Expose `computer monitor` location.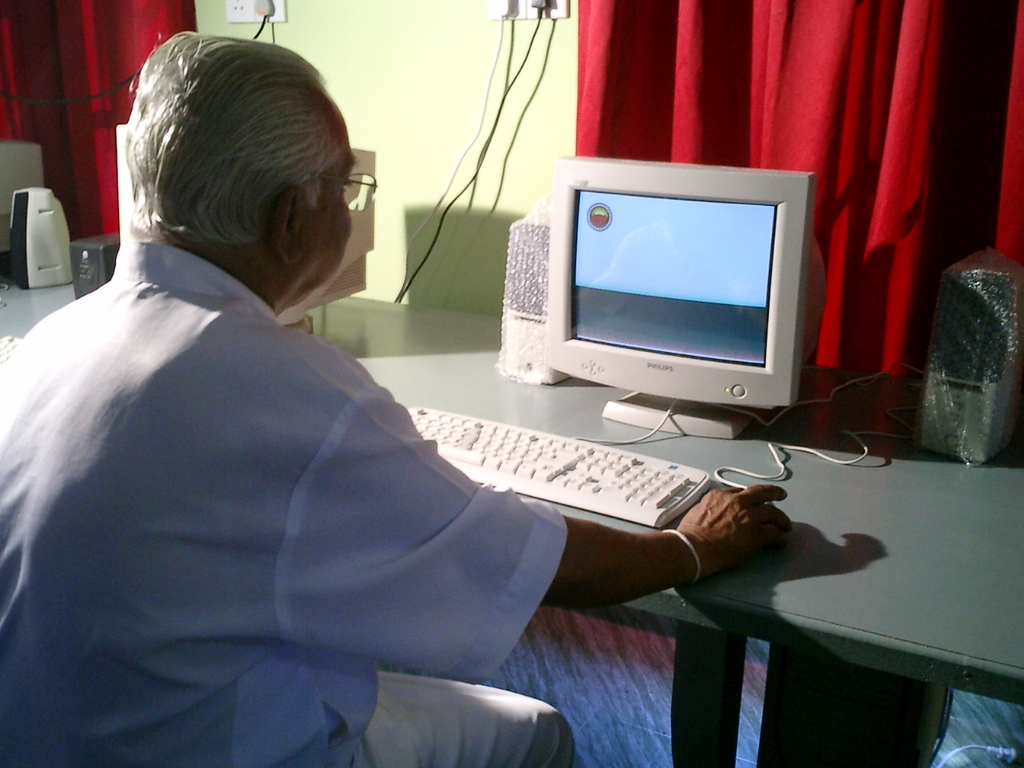
Exposed at [110,134,378,340].
